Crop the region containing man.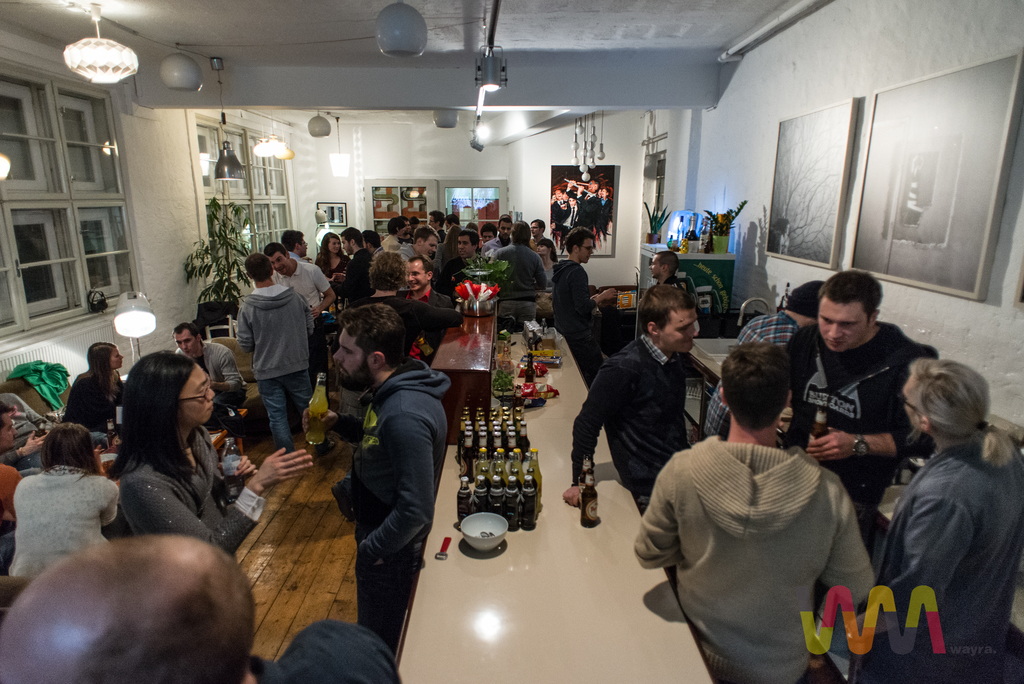
Crop region: 557, 281, 701, 519.
